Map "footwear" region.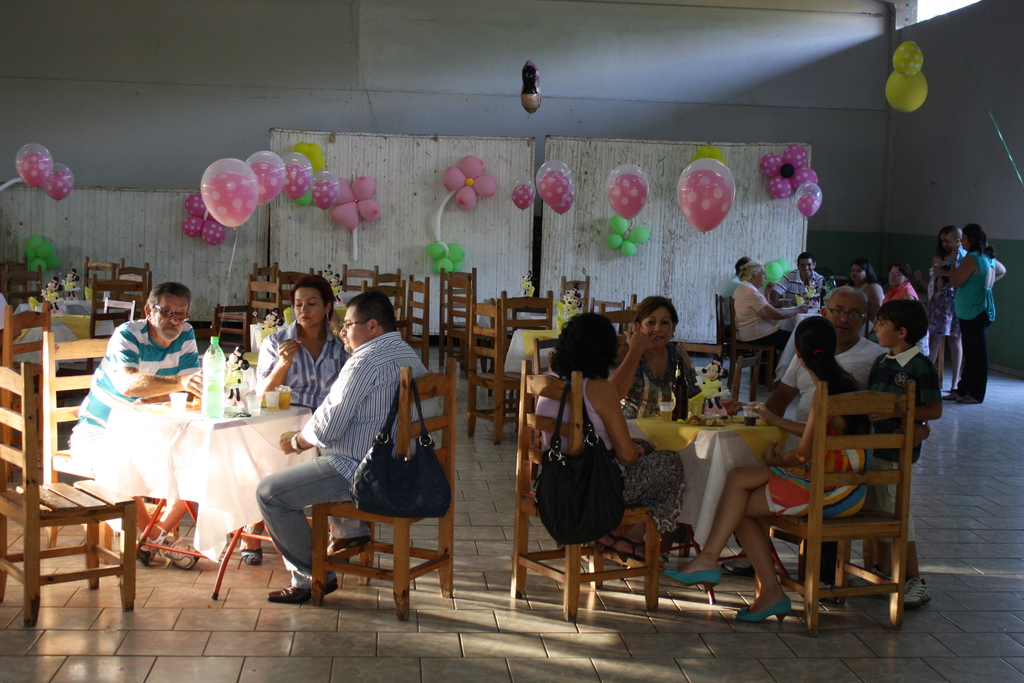
Mapped to {"left": 159, "top": 531, "right": 204, "bottom": 568}.
